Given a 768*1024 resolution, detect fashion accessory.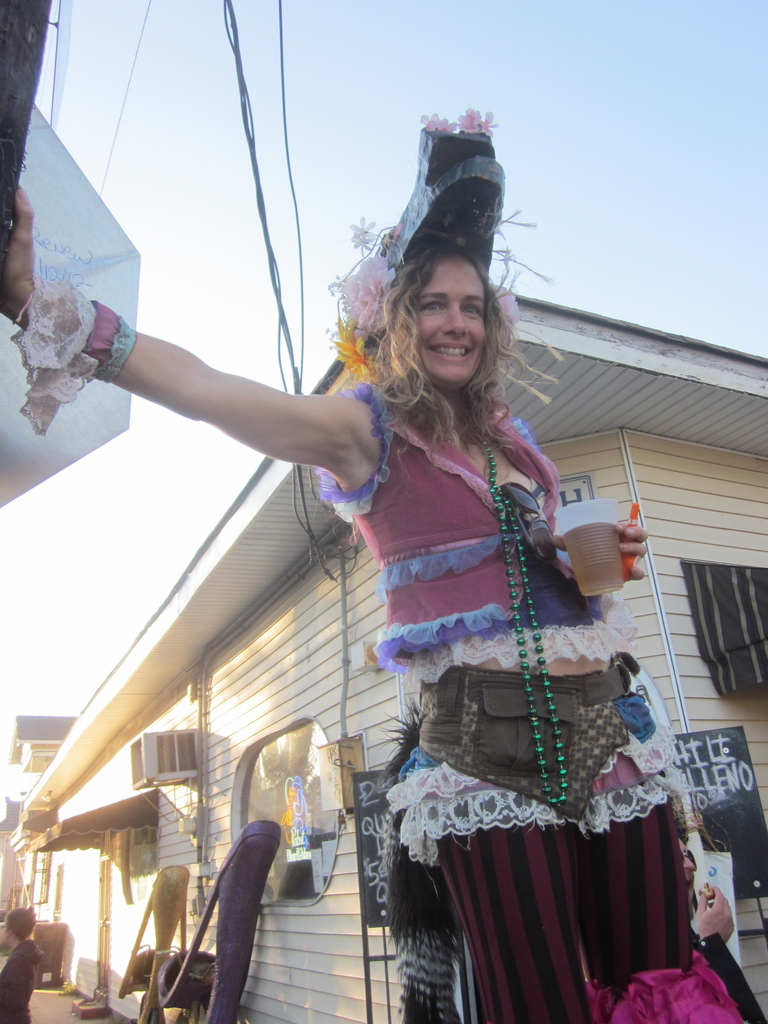
x1=335 y1=104 x2=517 y2=384.
